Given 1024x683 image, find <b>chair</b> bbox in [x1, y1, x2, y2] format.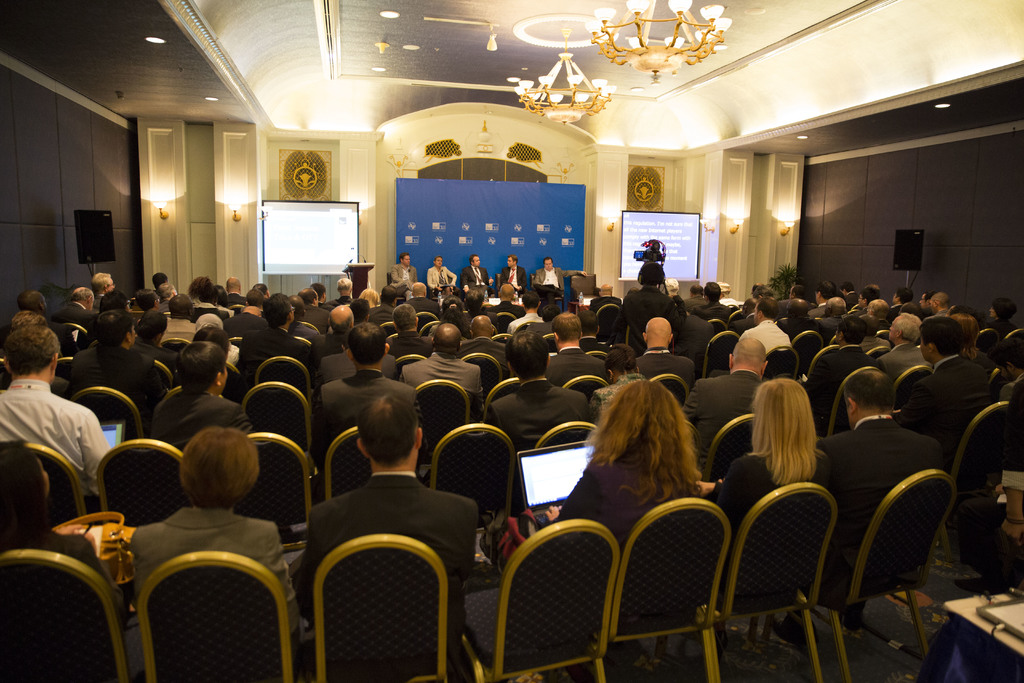
[294, 336, 314, 347].
